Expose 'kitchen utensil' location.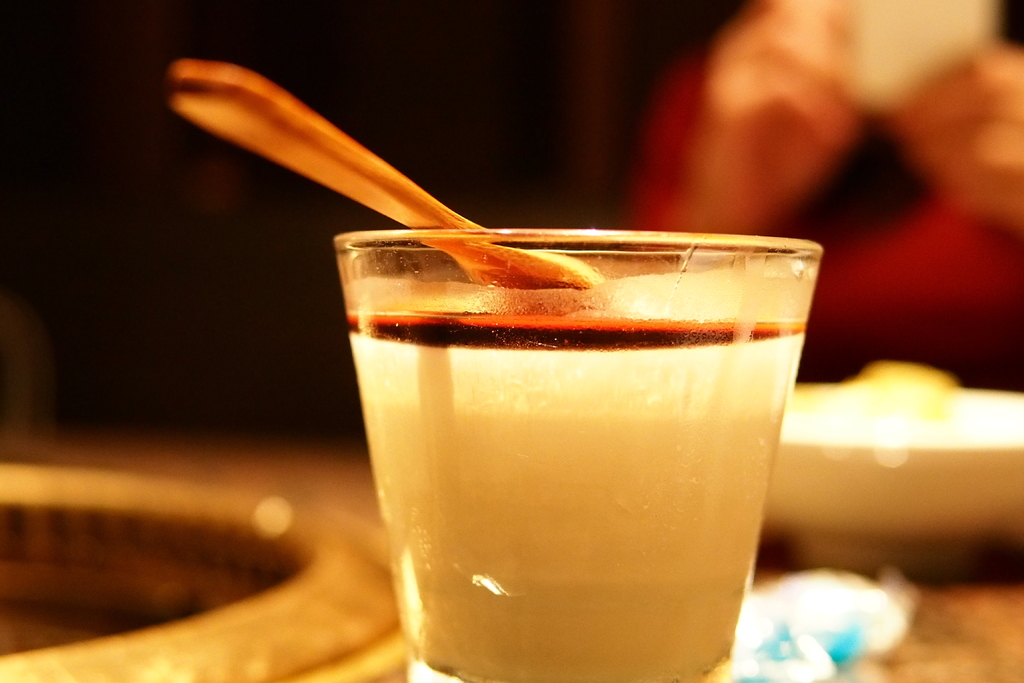
Exposed at BBox(156, 45, 646, 299).
